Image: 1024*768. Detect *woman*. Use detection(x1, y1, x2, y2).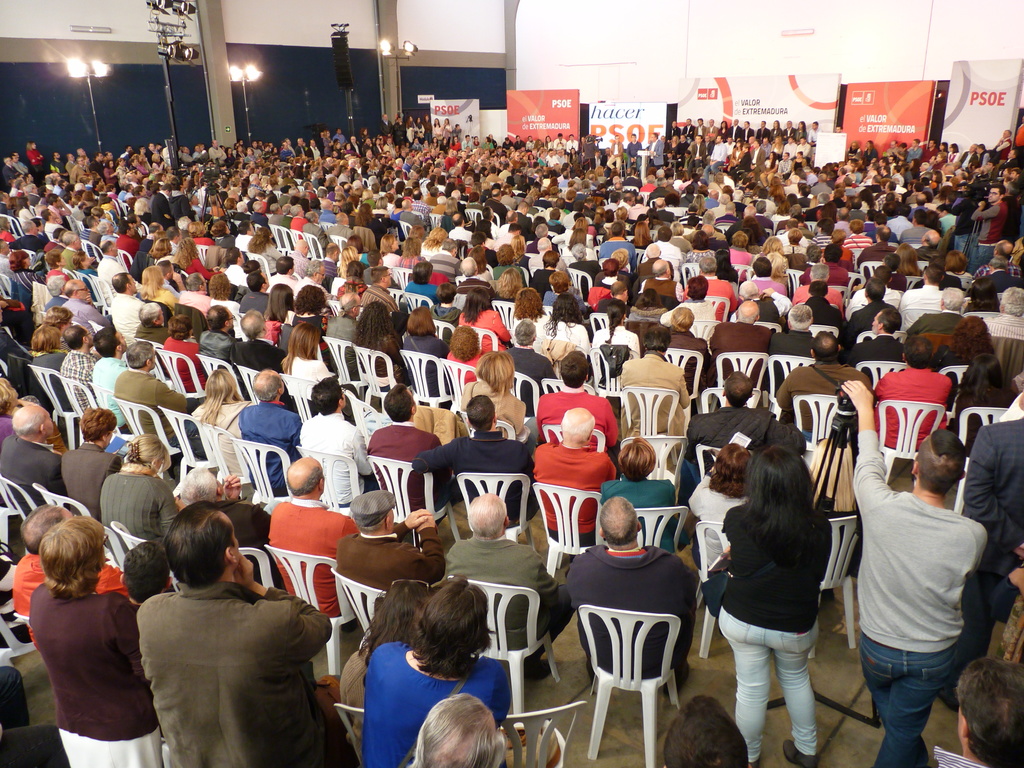
detection(953, 349, 1014, 450).
